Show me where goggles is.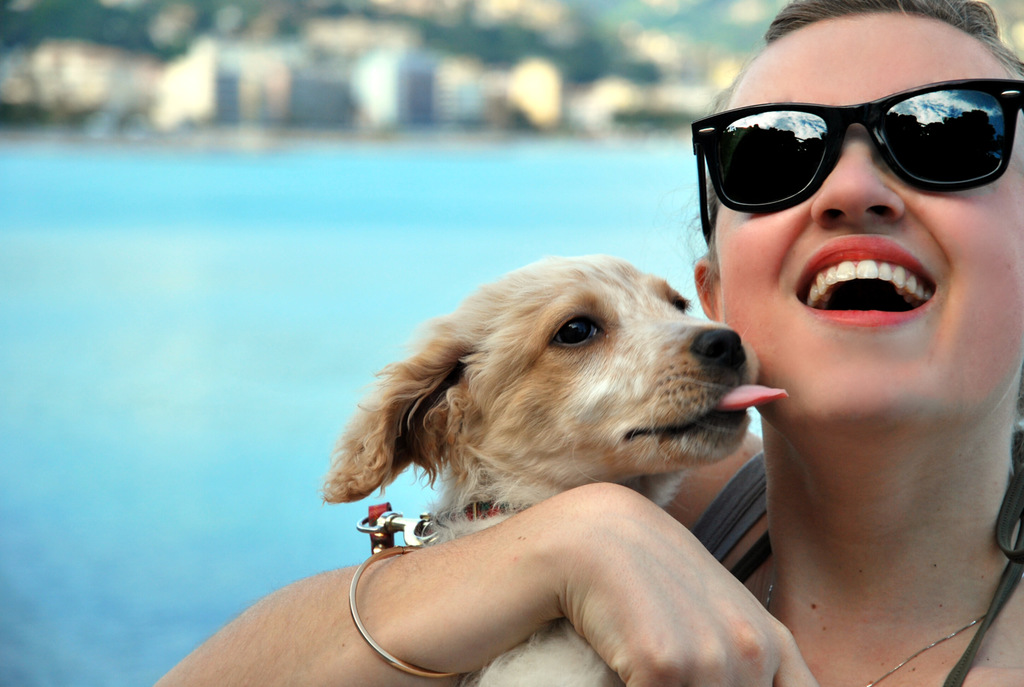
goggles is at bbox=[700, 76, 1017, 201].
